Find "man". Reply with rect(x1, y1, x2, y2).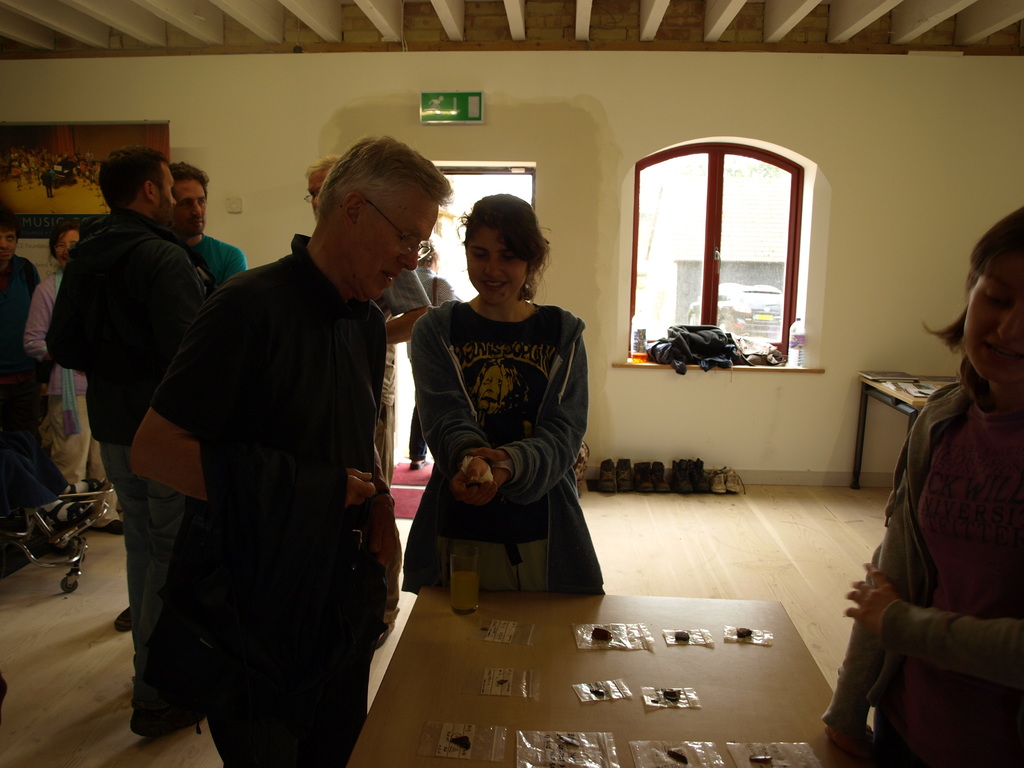
rect(0, 214, 42, 436).
